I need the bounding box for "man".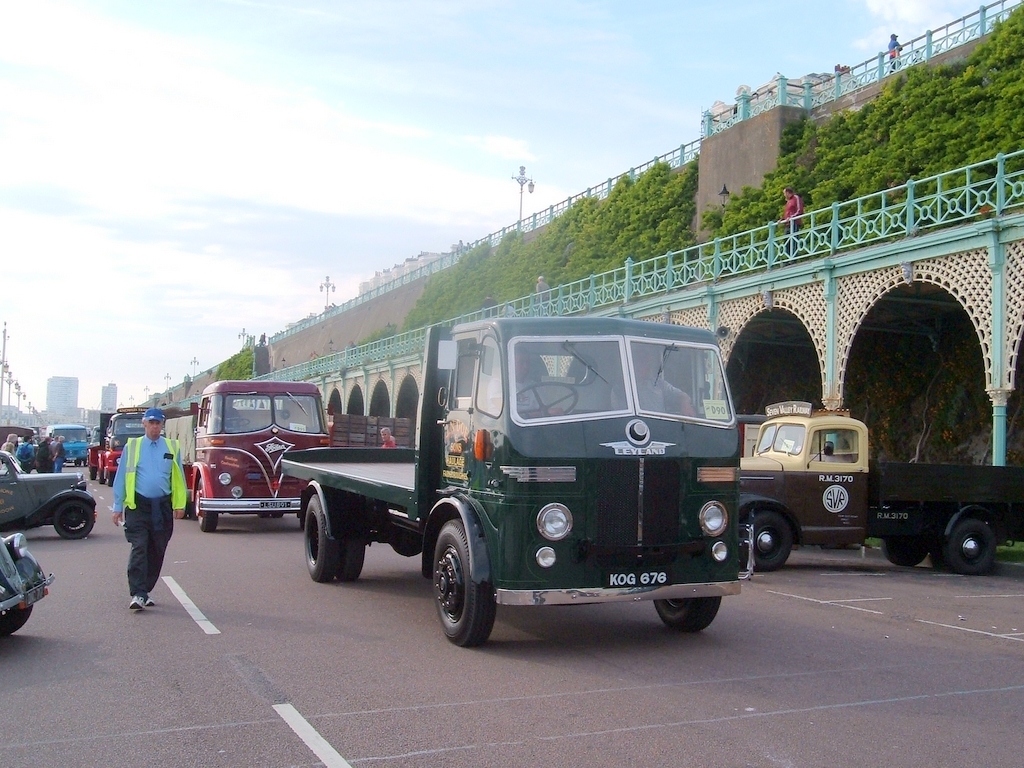
Here it is: 106 422 172 614.
